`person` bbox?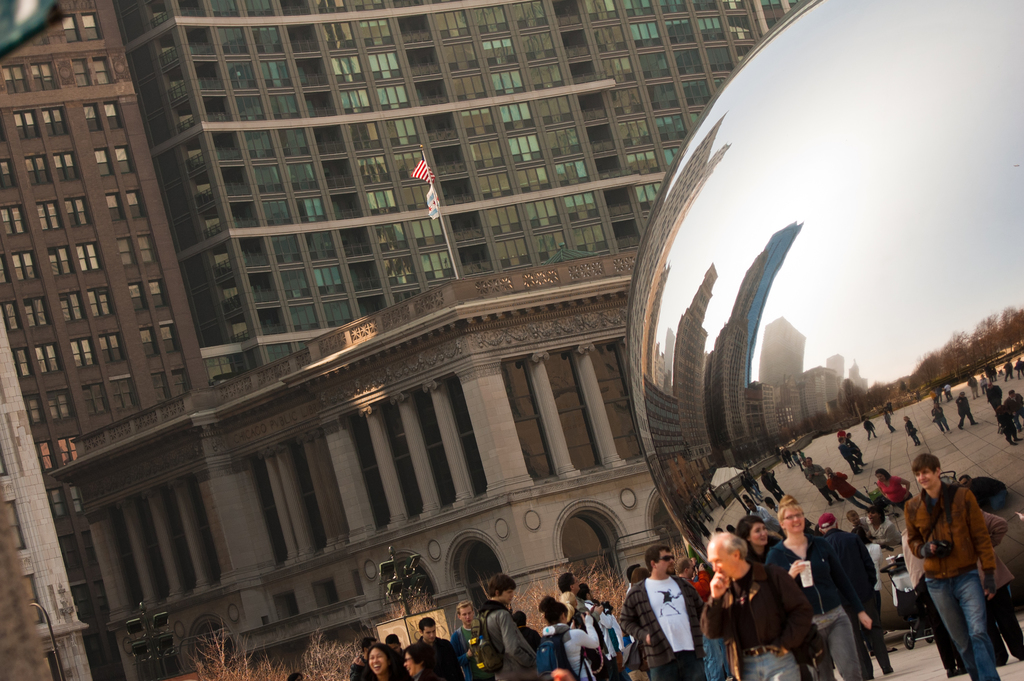
x1=415, y1=615, x2=464, y2=680
